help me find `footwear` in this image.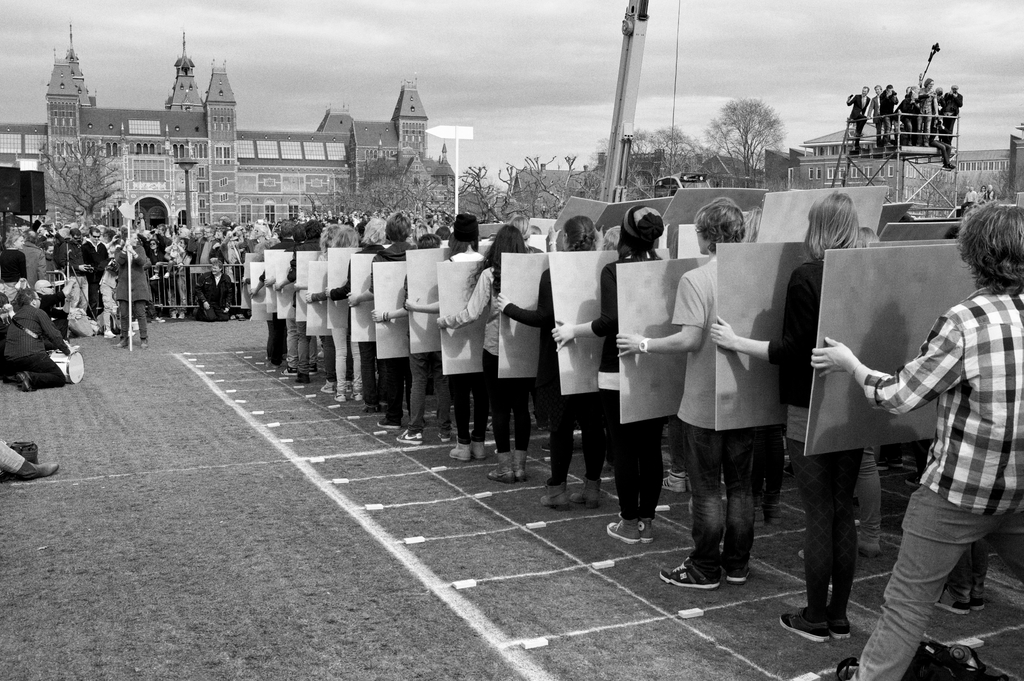
Found it: 375 419 403 432.
